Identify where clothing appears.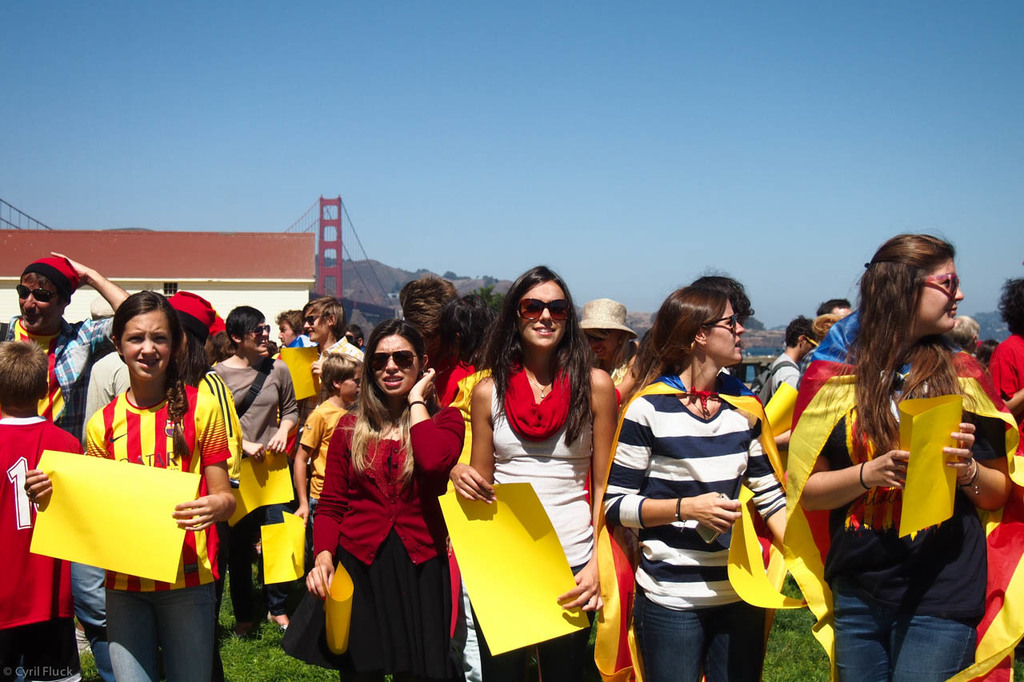
Appears at <box>610,369,794,681</box>.
